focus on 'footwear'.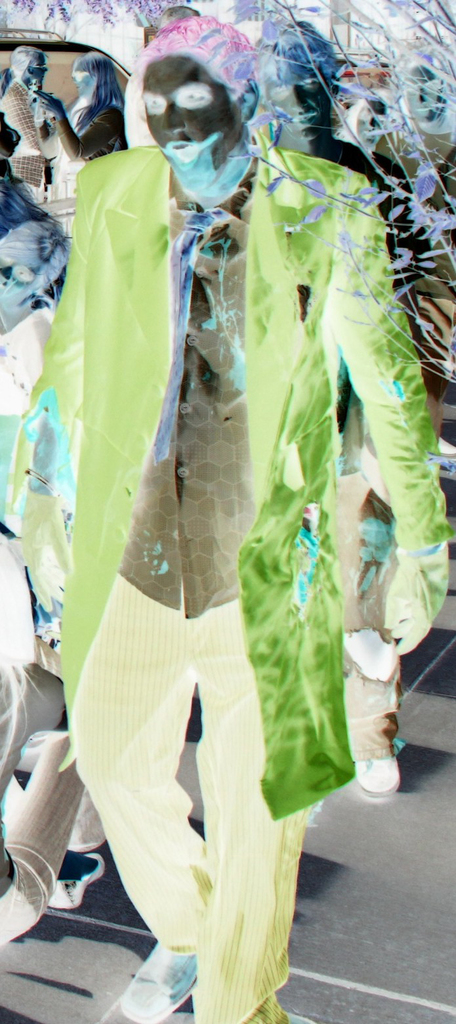
Focused at locate(125, 939, 202, 1021).
